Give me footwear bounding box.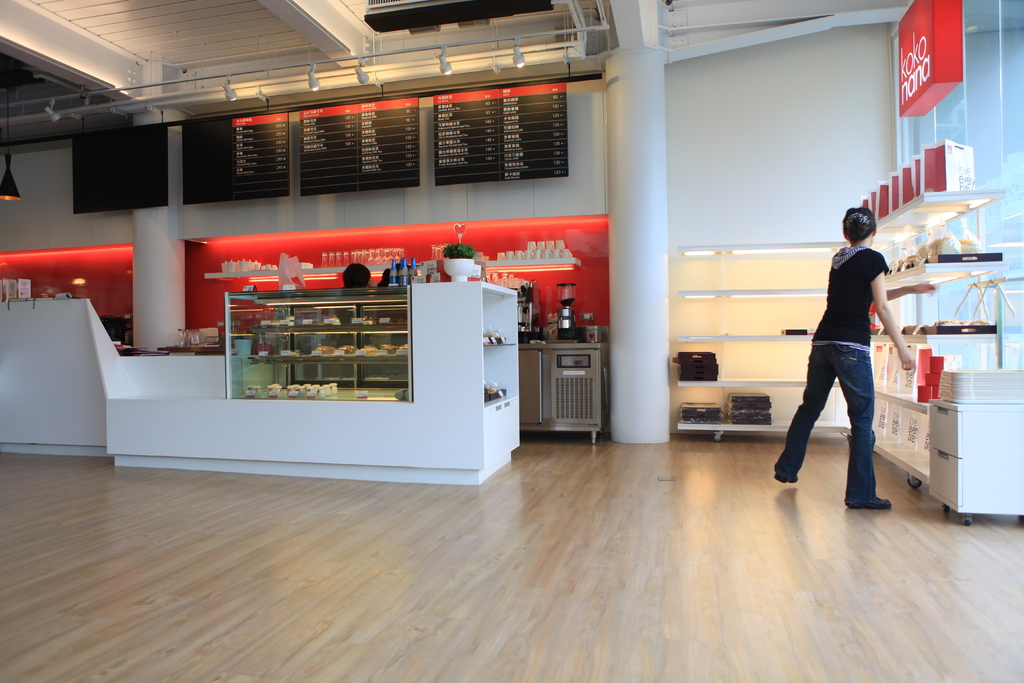
773,477,797,479.
